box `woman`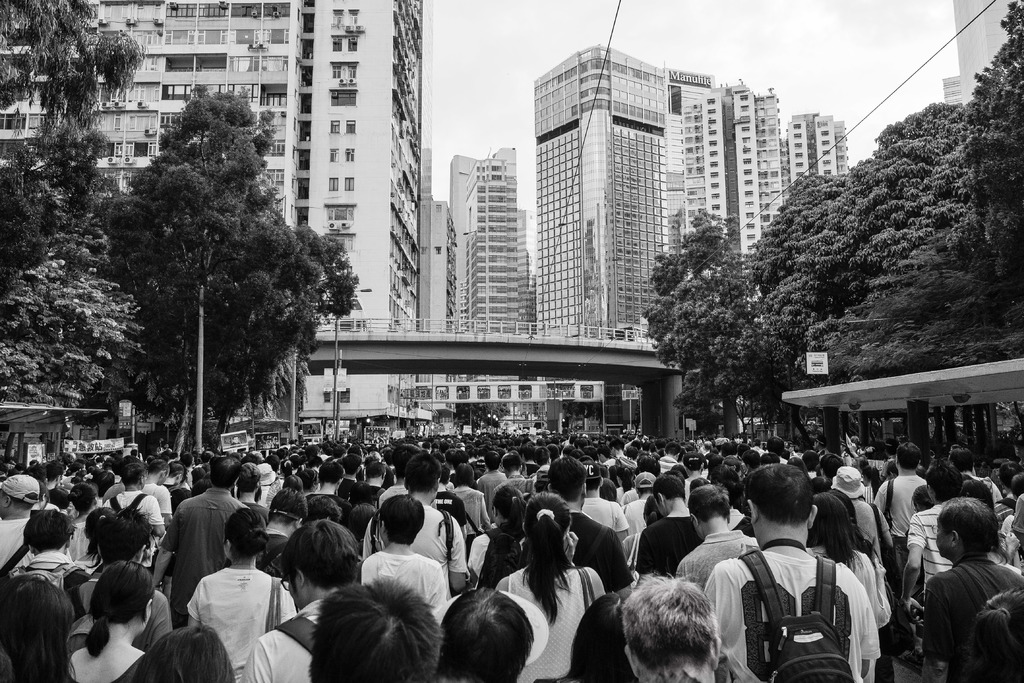
(x1=497, y1=490, x2=606, y2=682)
